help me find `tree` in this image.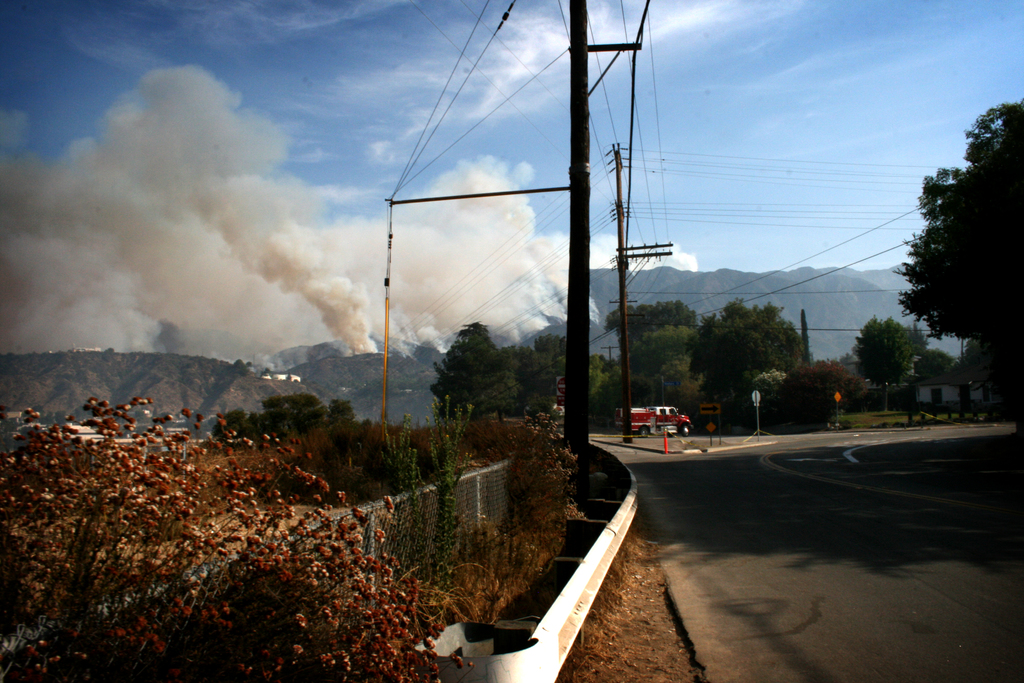
Found it: bbox=(684, 298, 814, 395).
